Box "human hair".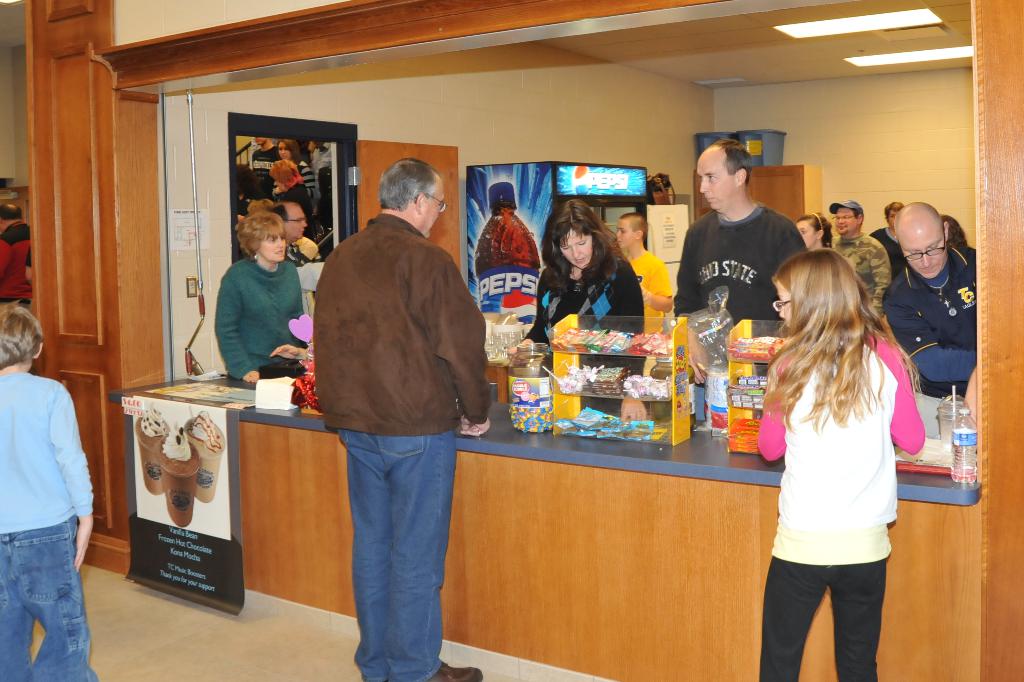
{"x1": 553, "y1": 202, "x2": 621, "y2": 294}.
